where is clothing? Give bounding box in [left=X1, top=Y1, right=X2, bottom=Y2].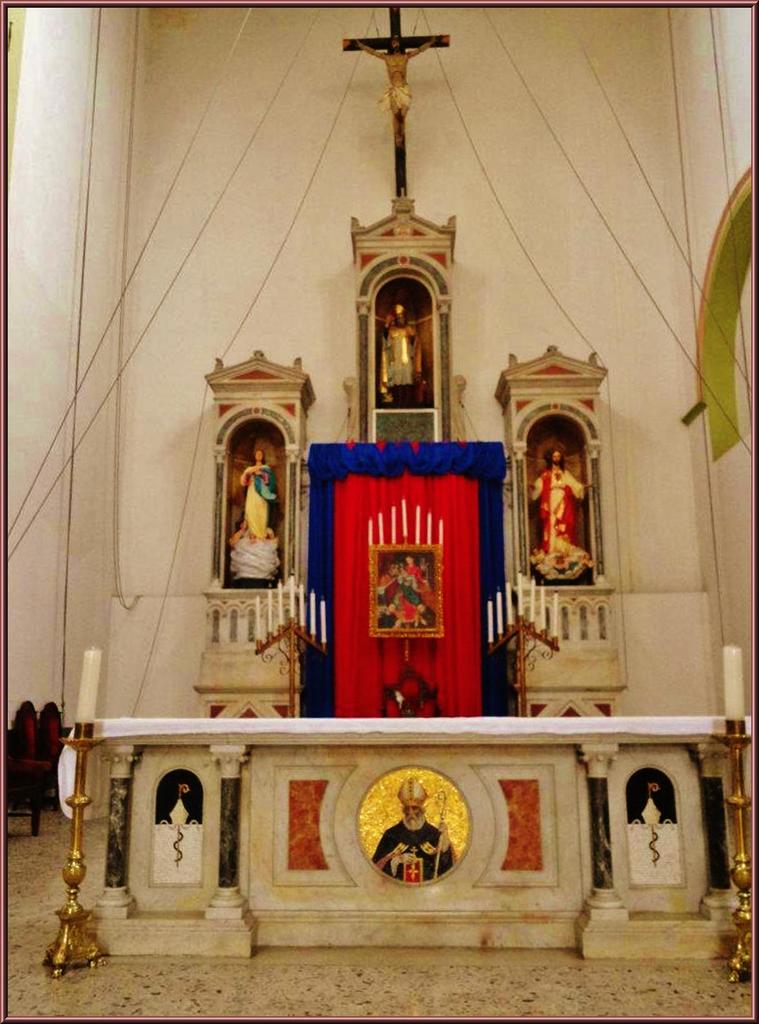
[left=242, top=463, right=275, bottom=545].
